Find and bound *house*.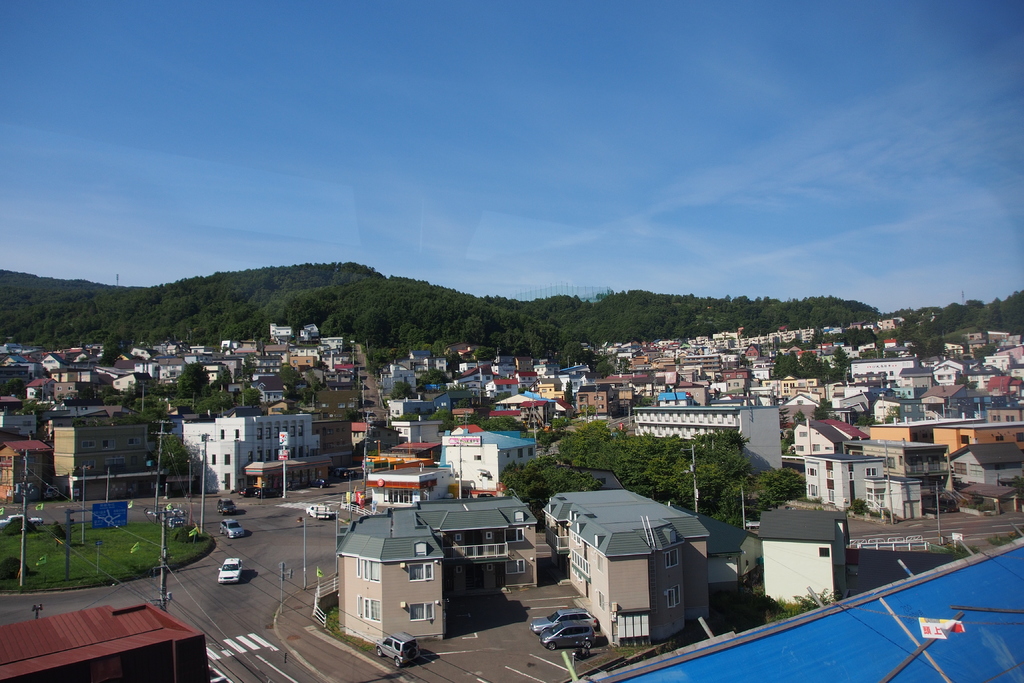
Bound: 387:420:436:439.
